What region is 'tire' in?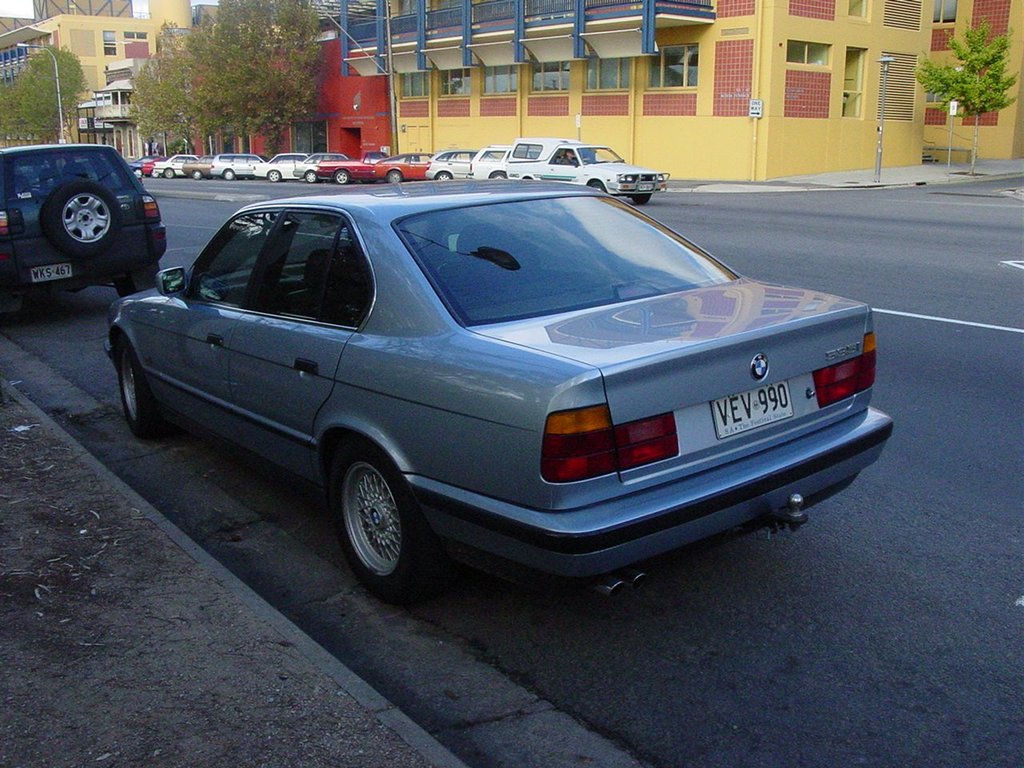
(left=147, top=167, right=158, bottom=178).
